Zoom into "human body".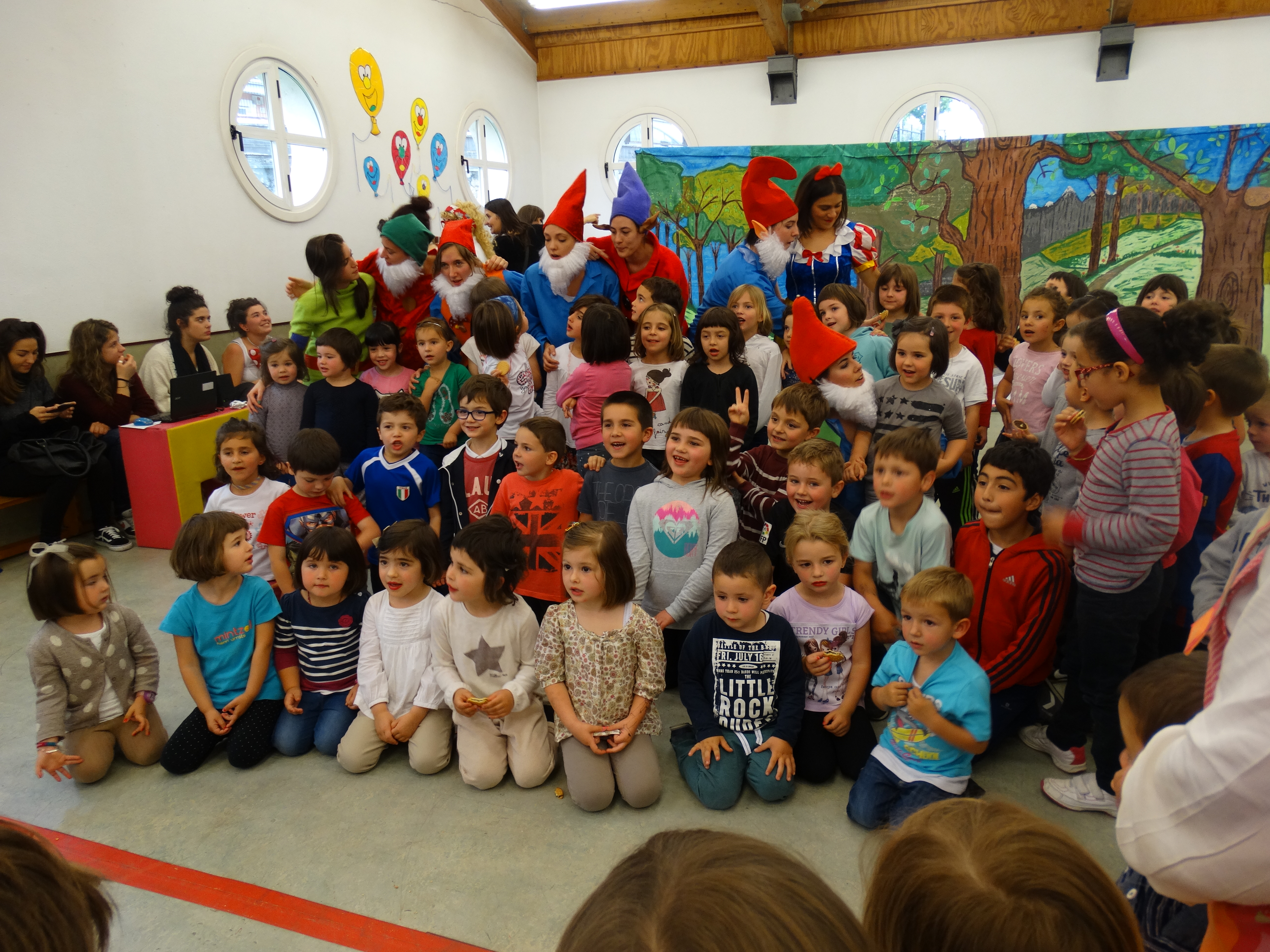
Zoom target: 119, 113, 142, 152.
